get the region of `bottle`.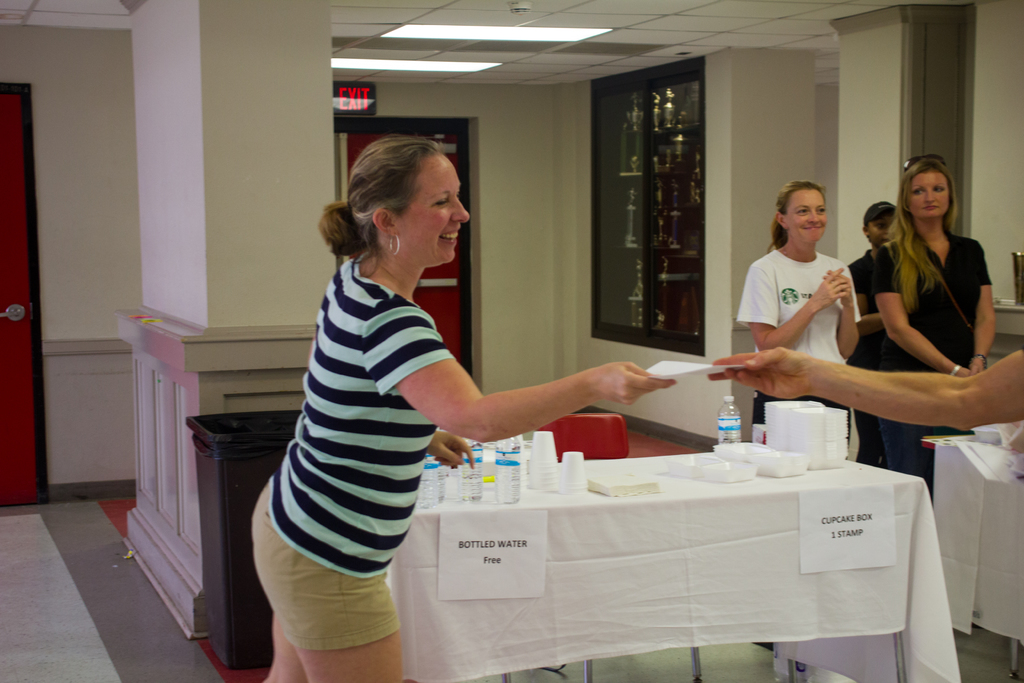
{"x1": 498, "y1": 431, "x2": 522, "y2": 503}.
